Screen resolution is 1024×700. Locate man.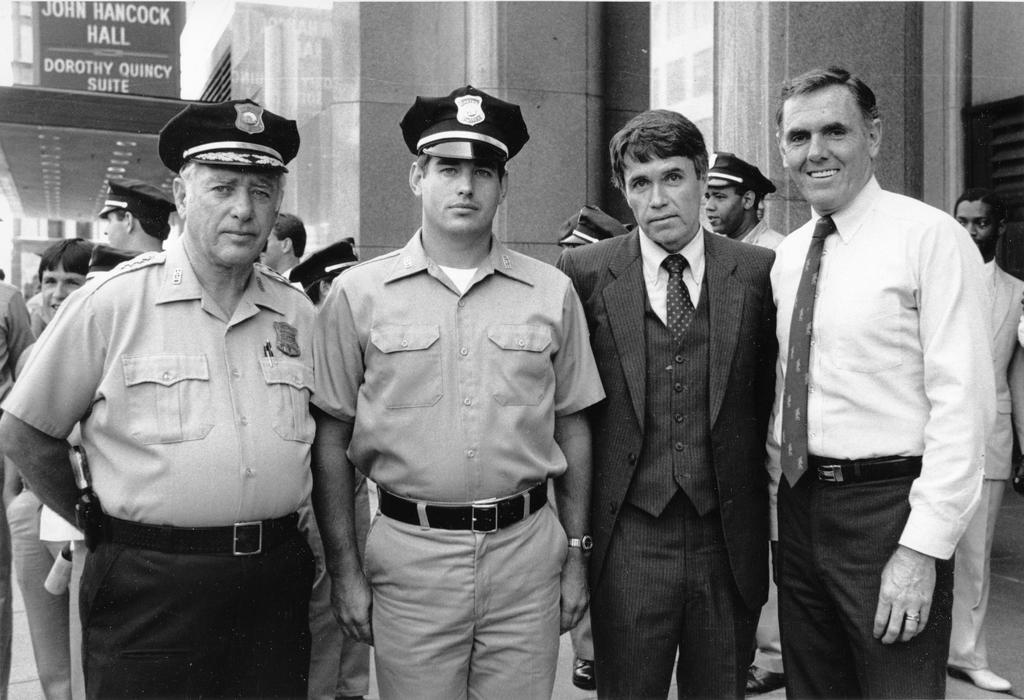
316, 72, 608, 699.
